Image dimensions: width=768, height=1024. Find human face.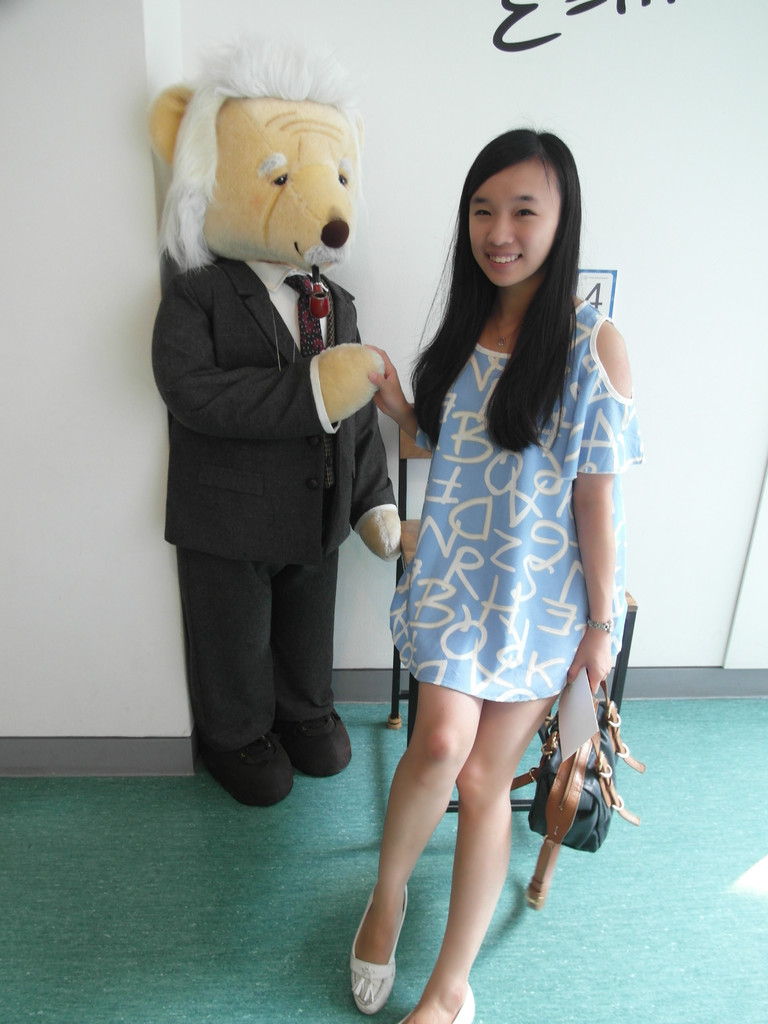
<bbox>466, 159, 563, 288</bbox>.
